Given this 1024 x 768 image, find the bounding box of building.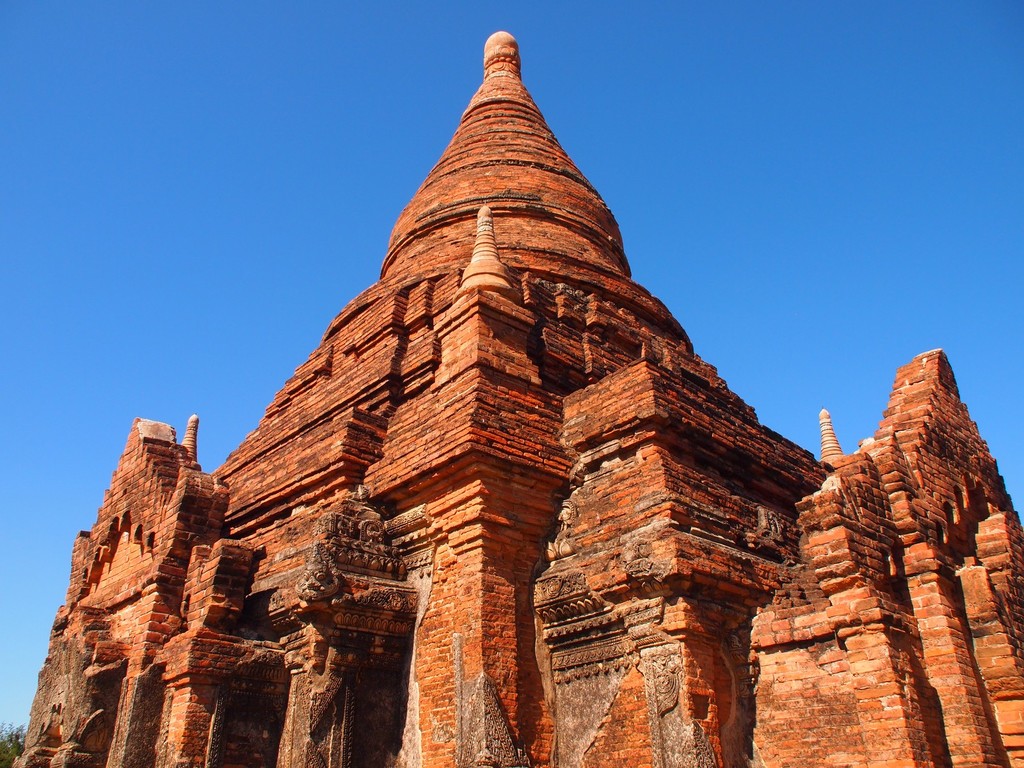
[11, 31, 1023, 767].
